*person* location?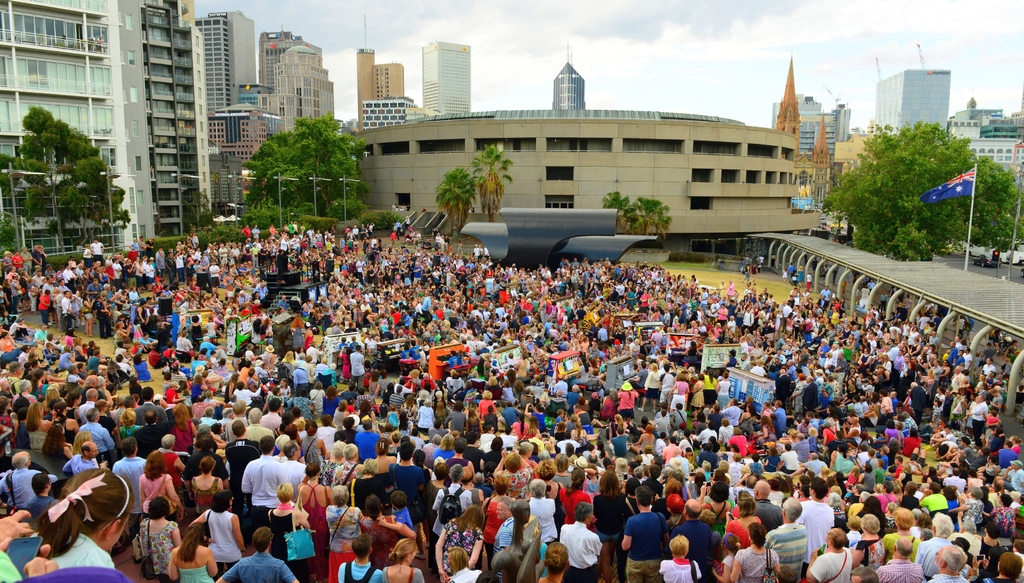
[333,412,359,433]
